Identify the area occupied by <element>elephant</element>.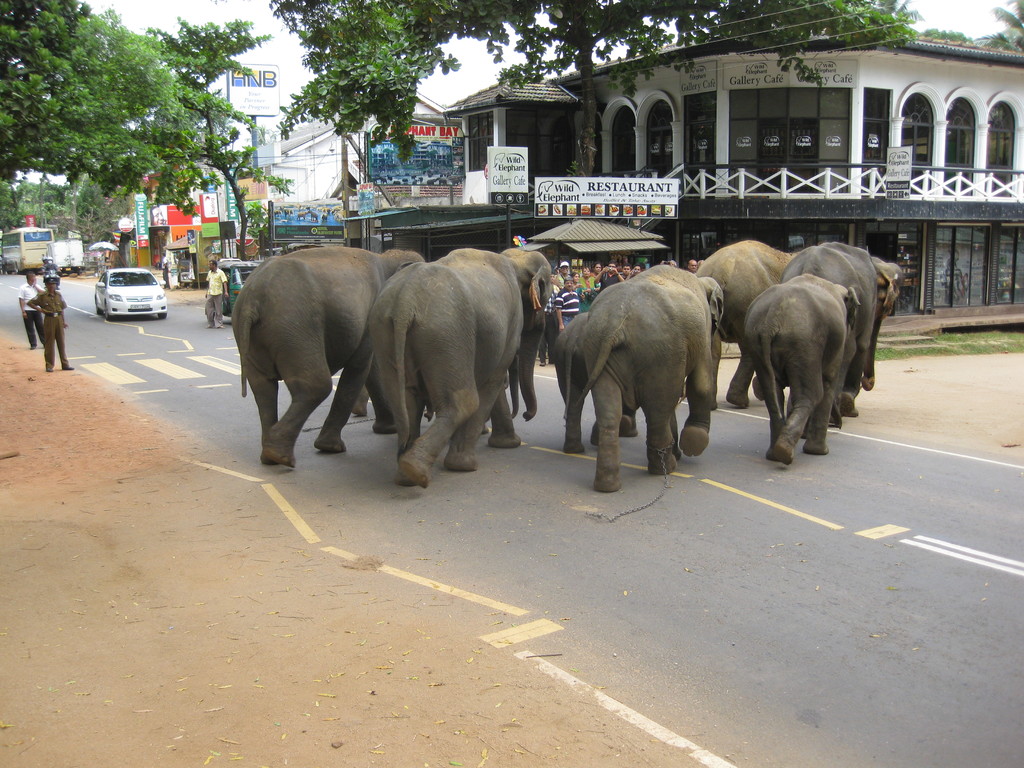
Area: 778:241:906:421.
